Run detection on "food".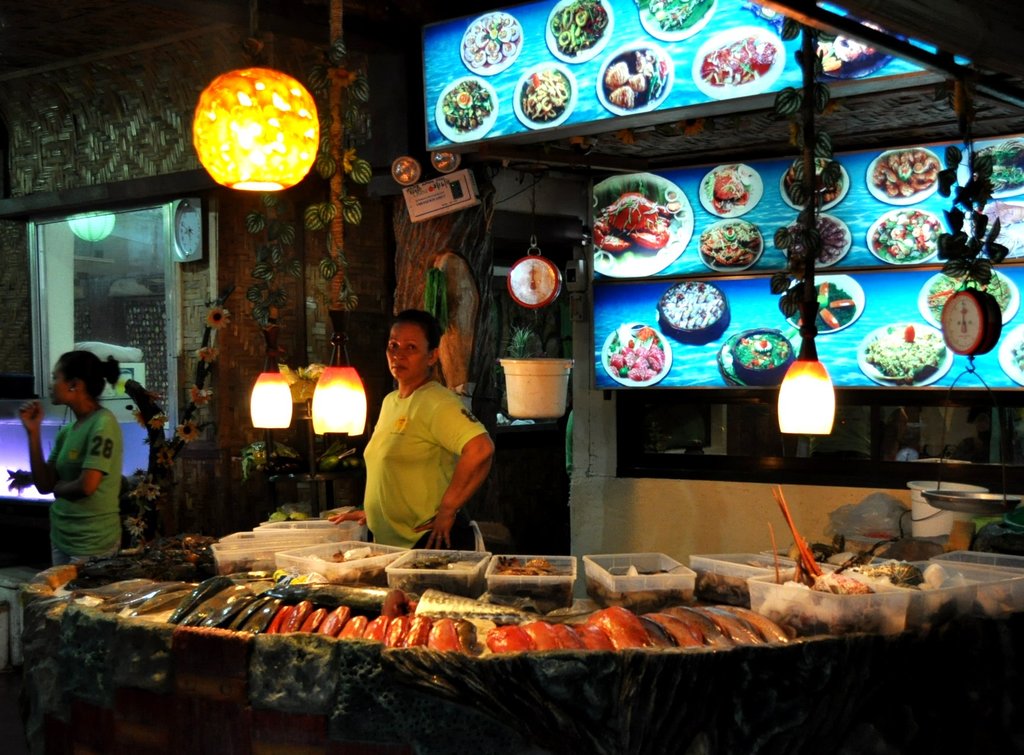
Result: rect(820, 279, 828, 298).
